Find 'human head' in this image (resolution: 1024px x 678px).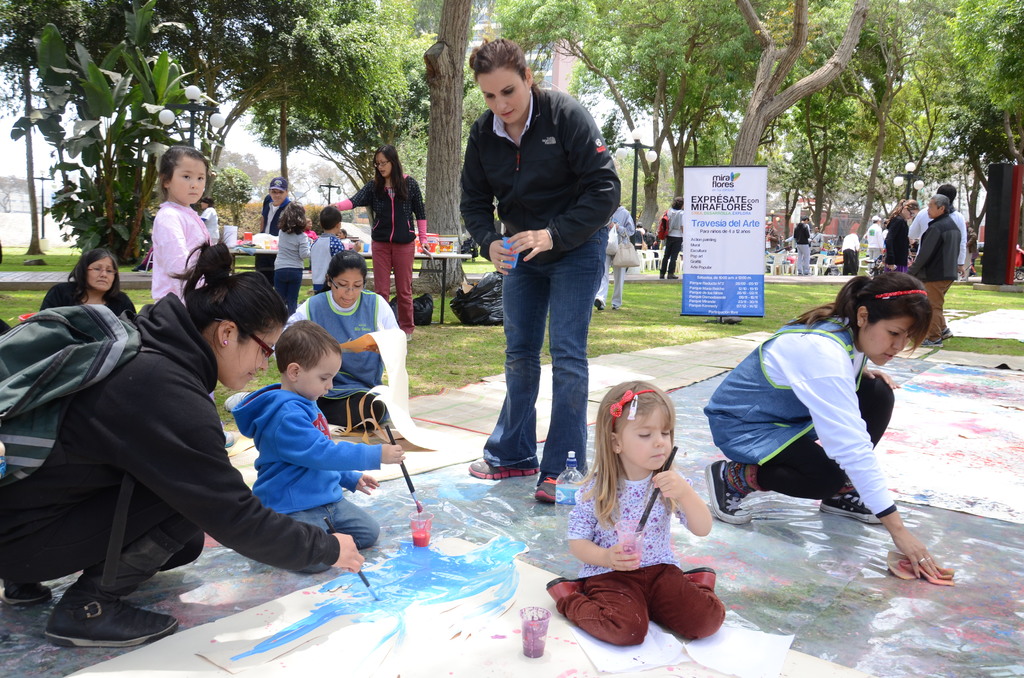
bbox=(801, 216, 810, 224).
